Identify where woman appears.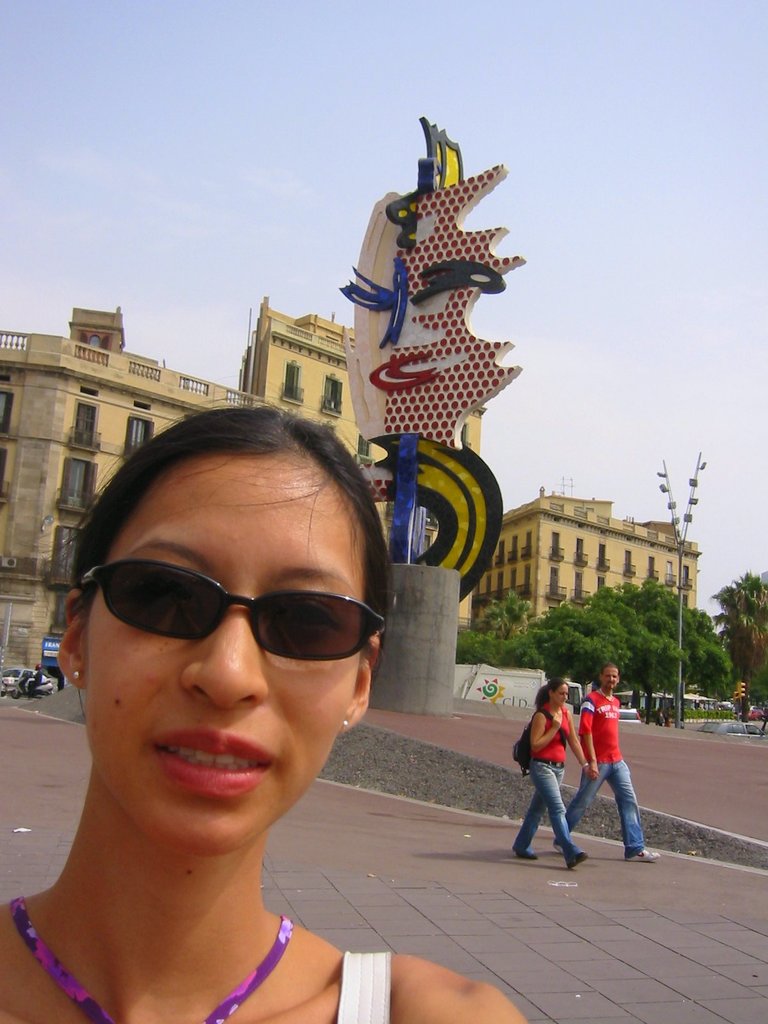
Appears at left=0, top=376, right=487, bottom=1023.
